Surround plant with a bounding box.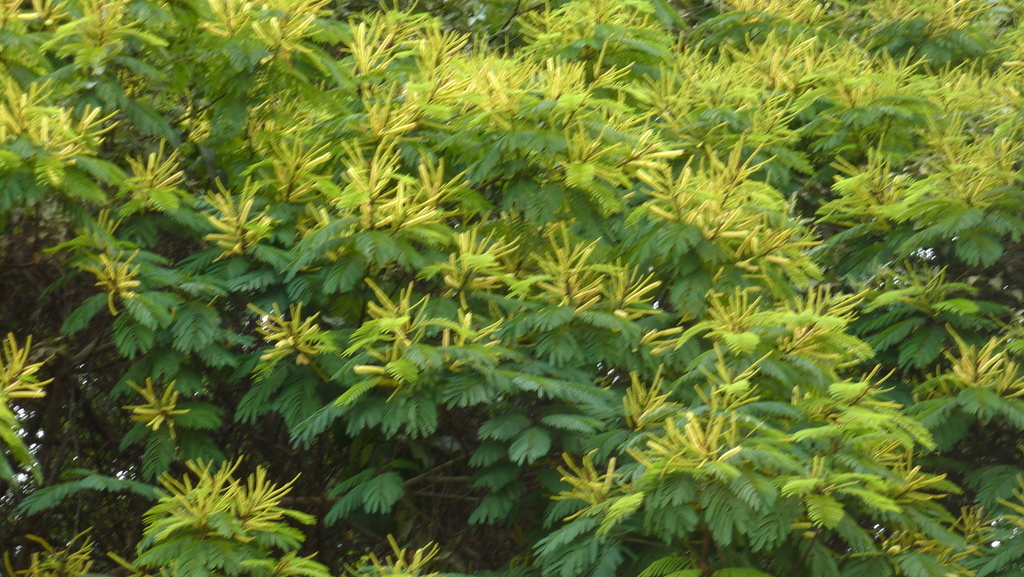
box(0, 0, 1023, 576).
